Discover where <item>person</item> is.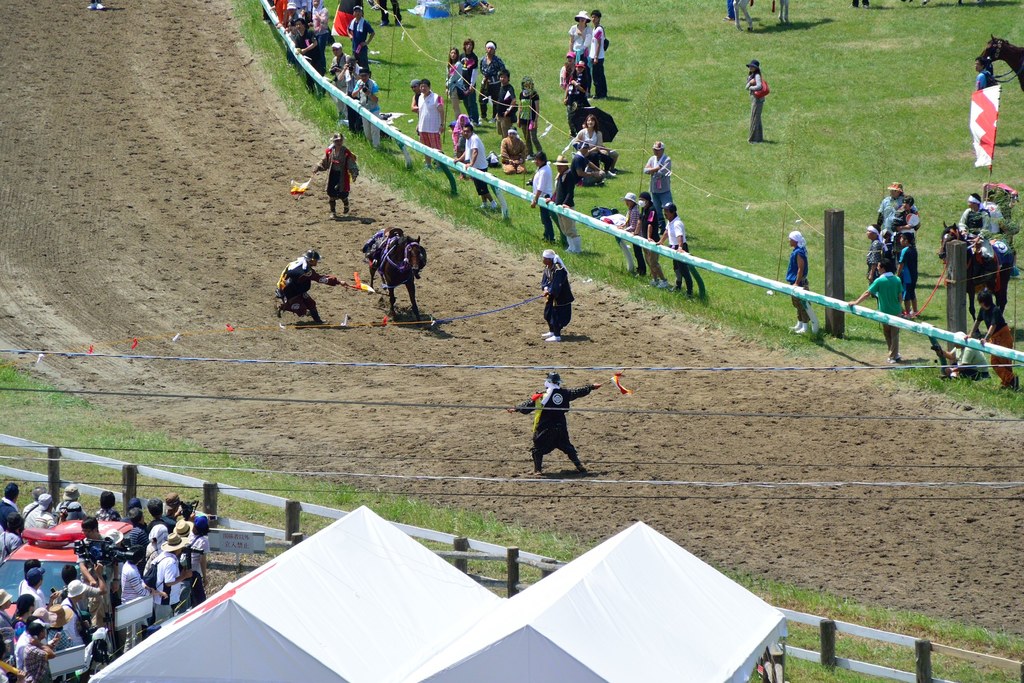
Discovered at box=[615, 191, 649, 279].
